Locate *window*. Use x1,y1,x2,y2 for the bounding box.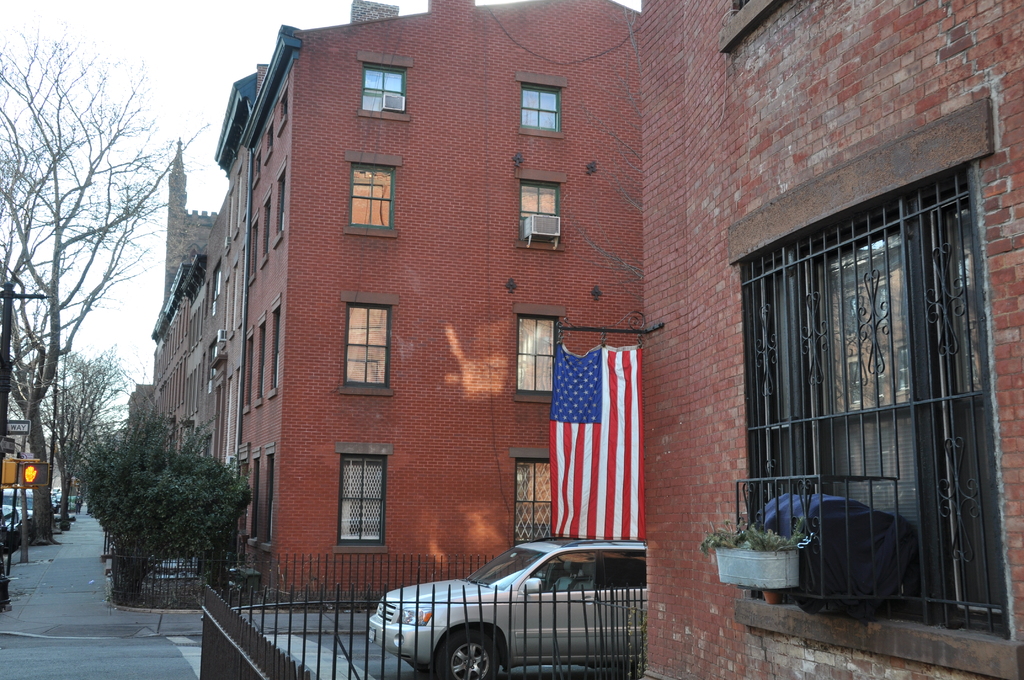
345,303,390,384.
